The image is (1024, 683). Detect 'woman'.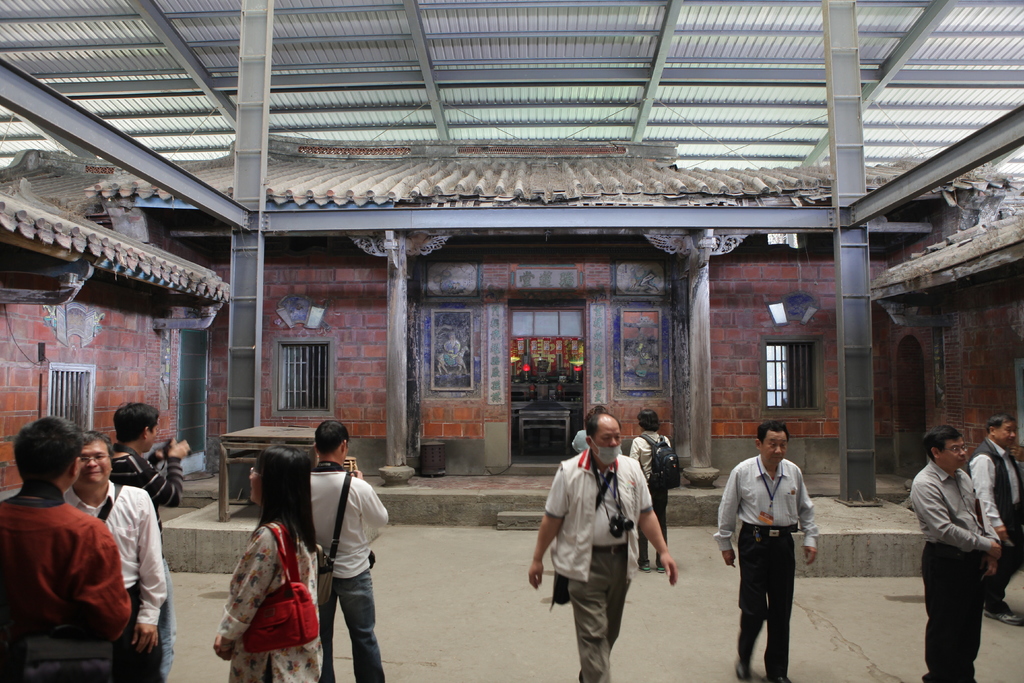
Detection: left=212, top=441, right=344, bottom=680.
